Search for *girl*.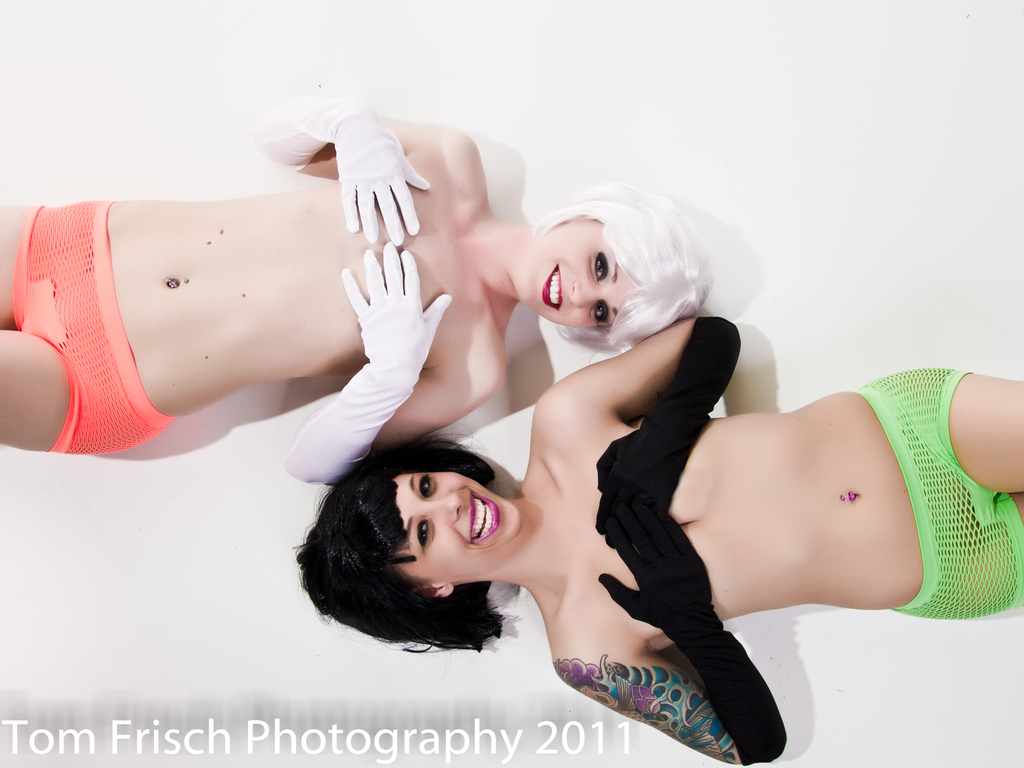
Found at 0/95/718/495.
